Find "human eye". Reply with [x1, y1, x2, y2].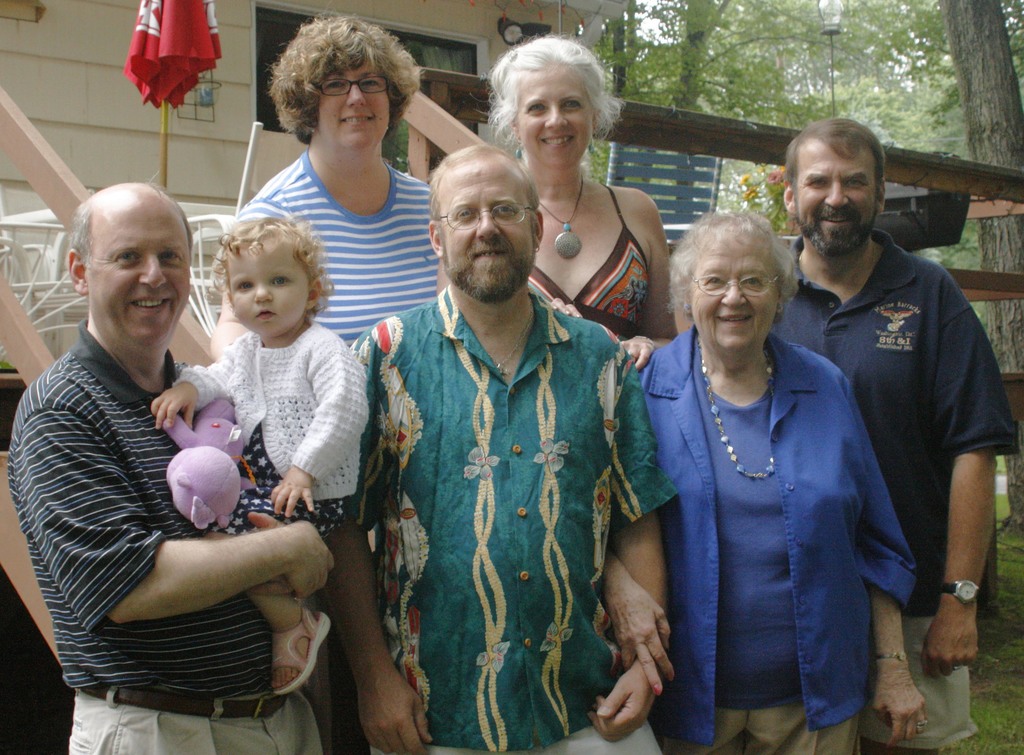
[525, 99, 547, 115].
